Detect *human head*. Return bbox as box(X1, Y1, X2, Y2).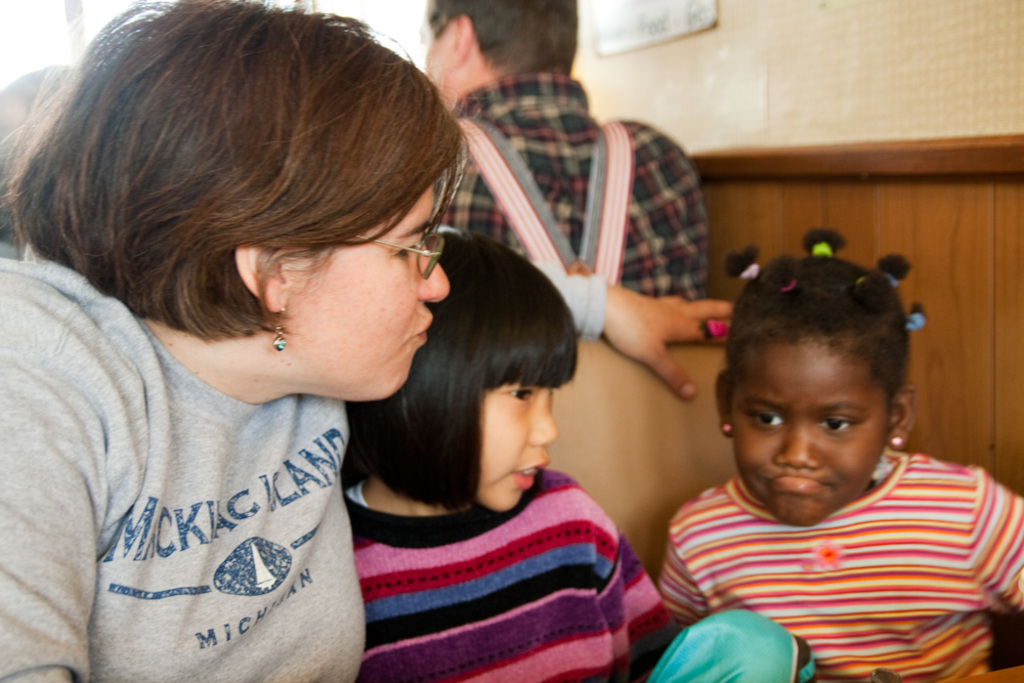
box(34, 3, 473, 396).
